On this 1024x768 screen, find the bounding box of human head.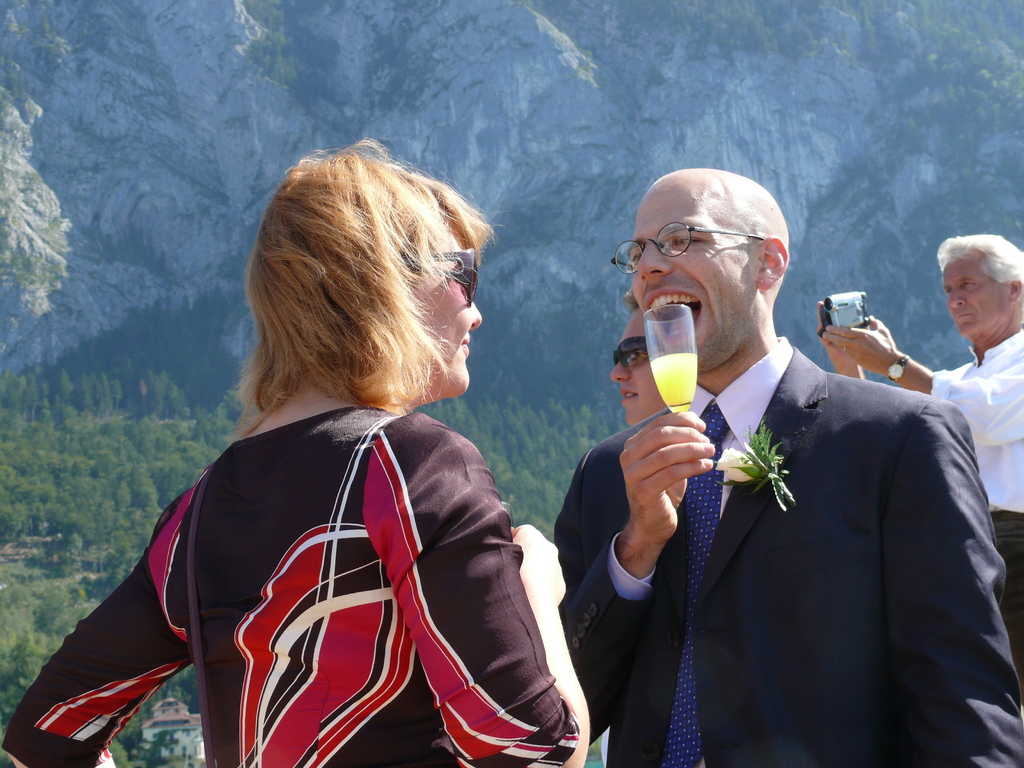
Bounding box: (245,150,489,410).
